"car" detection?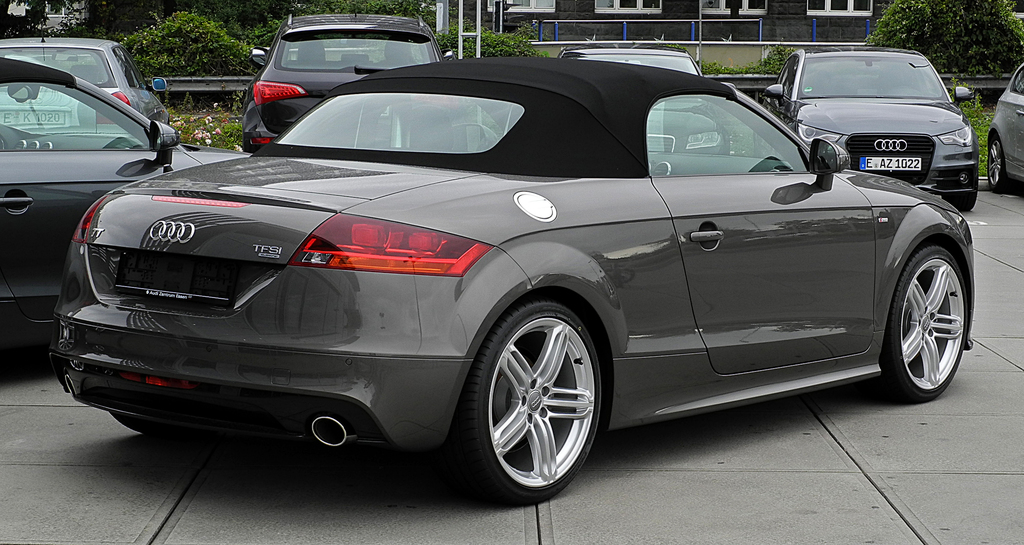
[x1=983, y1=61, x2=1023, y2=194]
